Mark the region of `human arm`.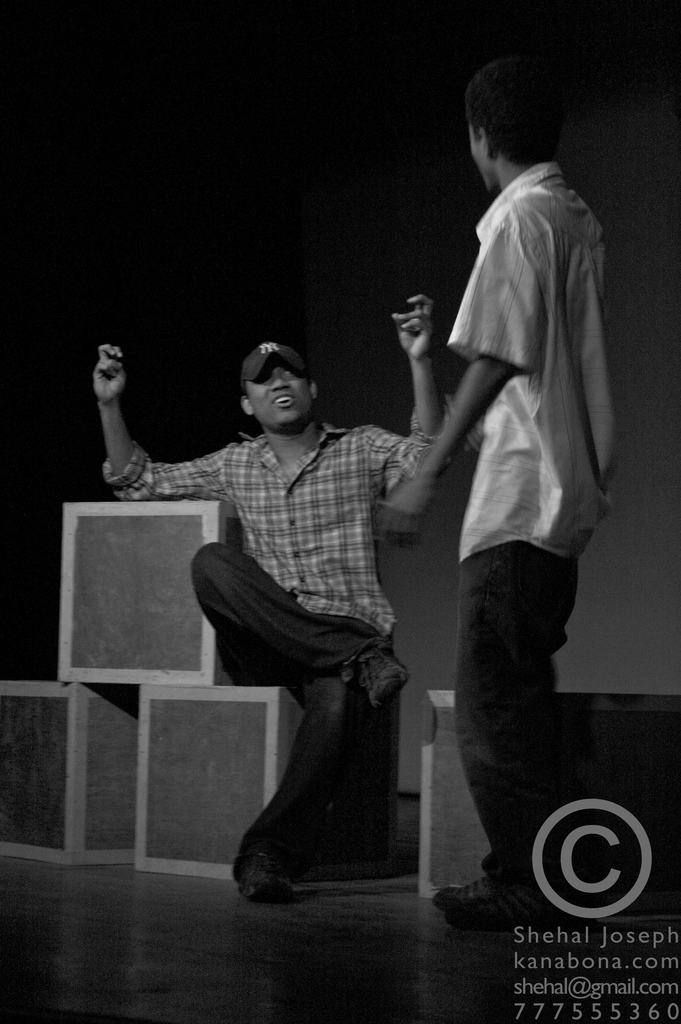
Region: l=74, t=358, r=207, b=503.
